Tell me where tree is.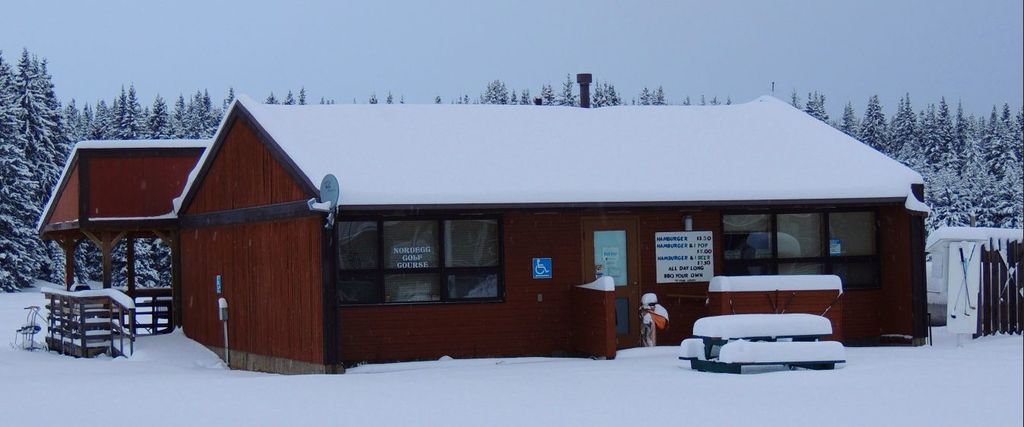
tree is at locate(382, 87, 393, 108).
